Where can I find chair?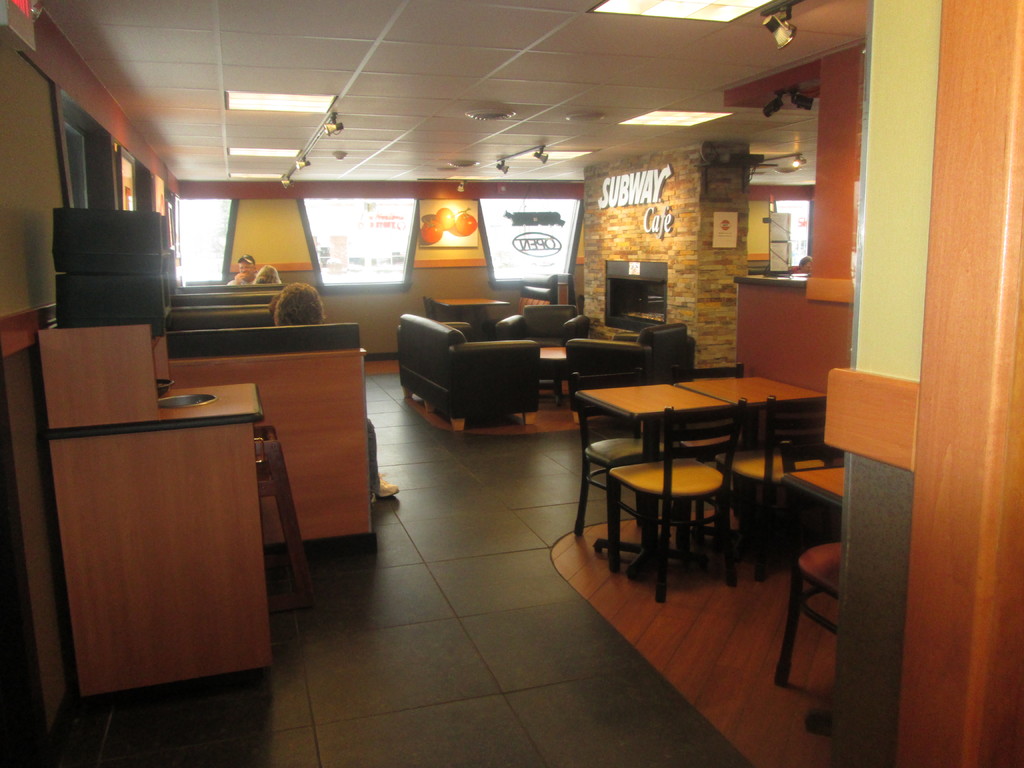
You can find it at l=606, t=393, r=745, b=606.
